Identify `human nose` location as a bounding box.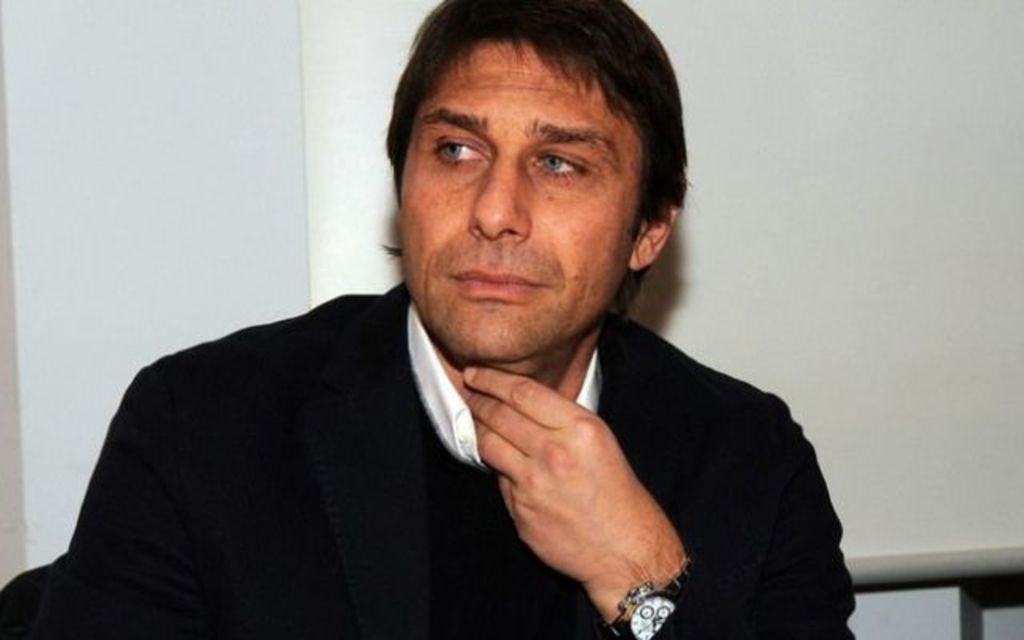
469:155:531:243.
